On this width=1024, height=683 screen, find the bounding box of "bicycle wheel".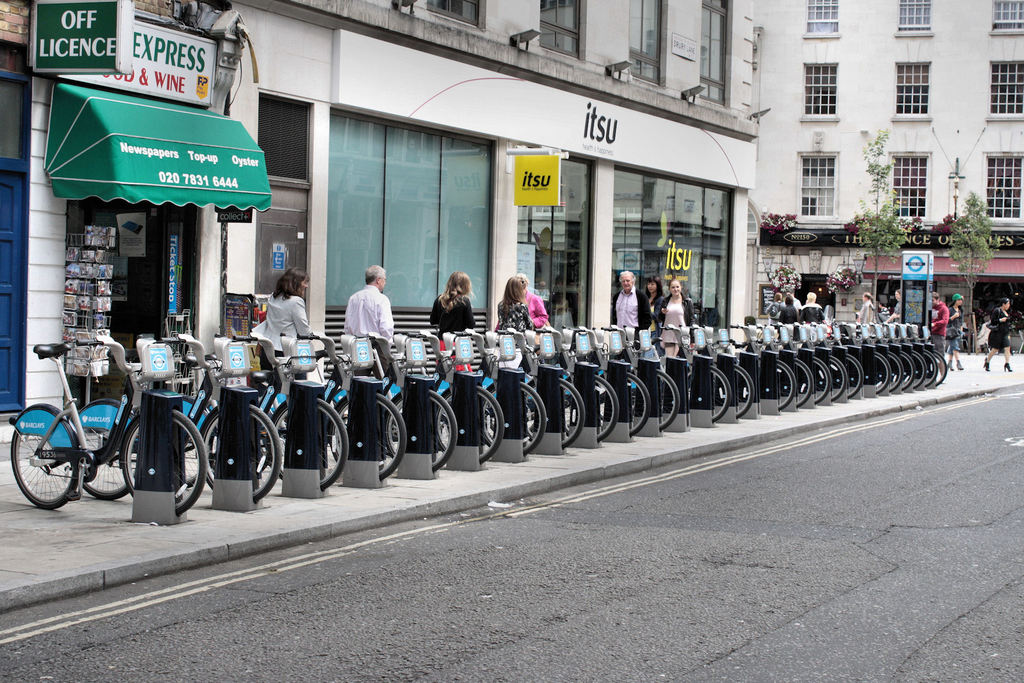
Bounding box: 899:350:915:390.
